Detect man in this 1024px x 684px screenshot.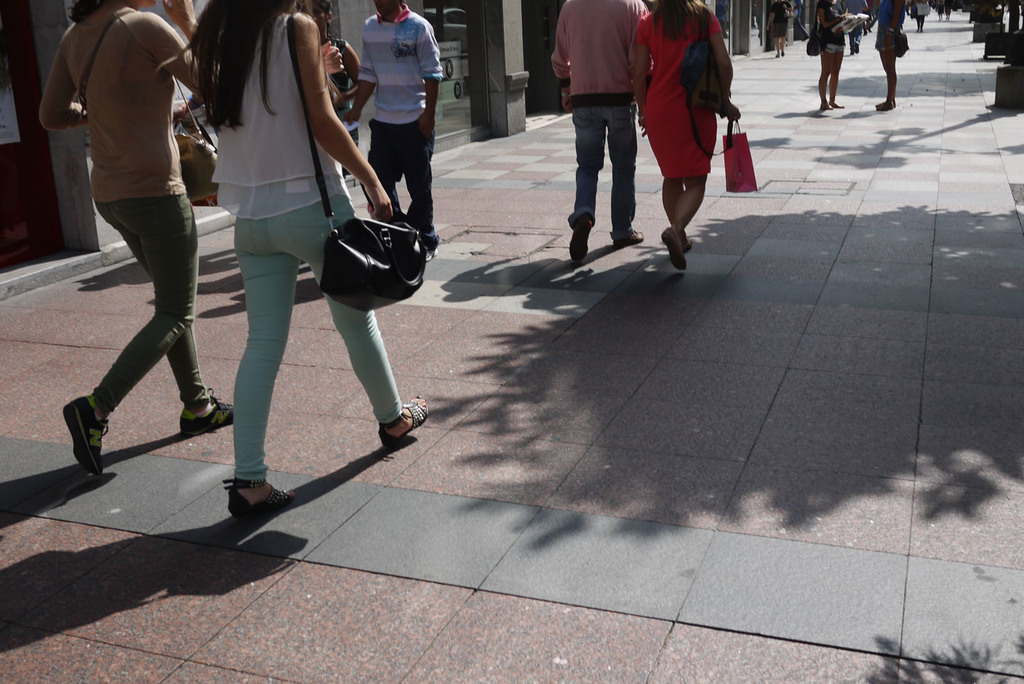
Detection: 557,1,649,253.
